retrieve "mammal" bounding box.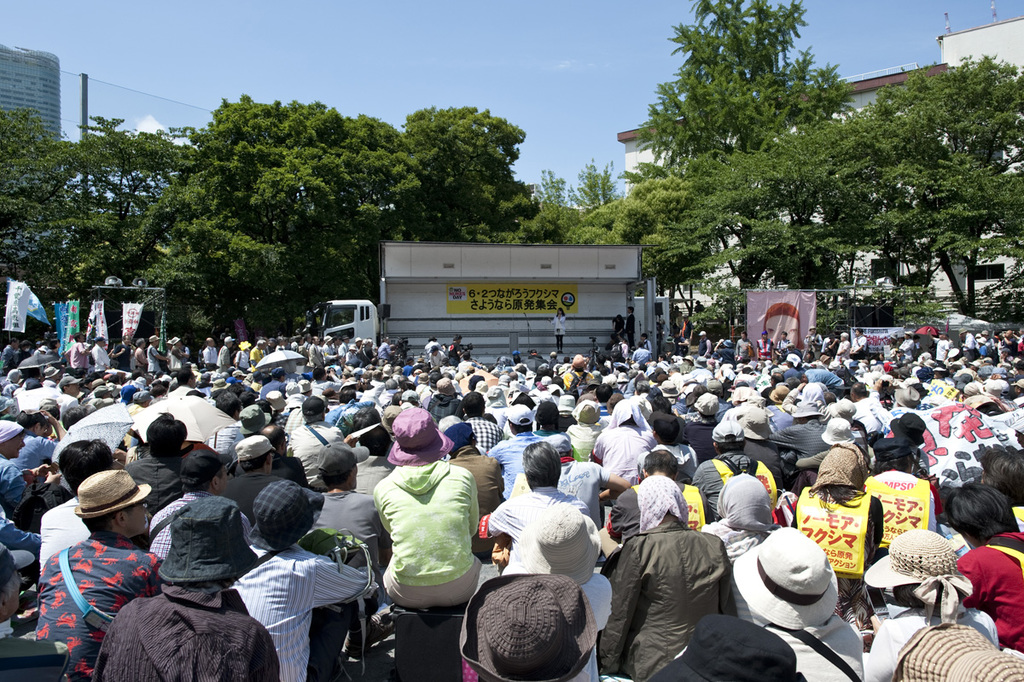
Bounding box: (x1=89, y1=495, x2=259, y2=681).
